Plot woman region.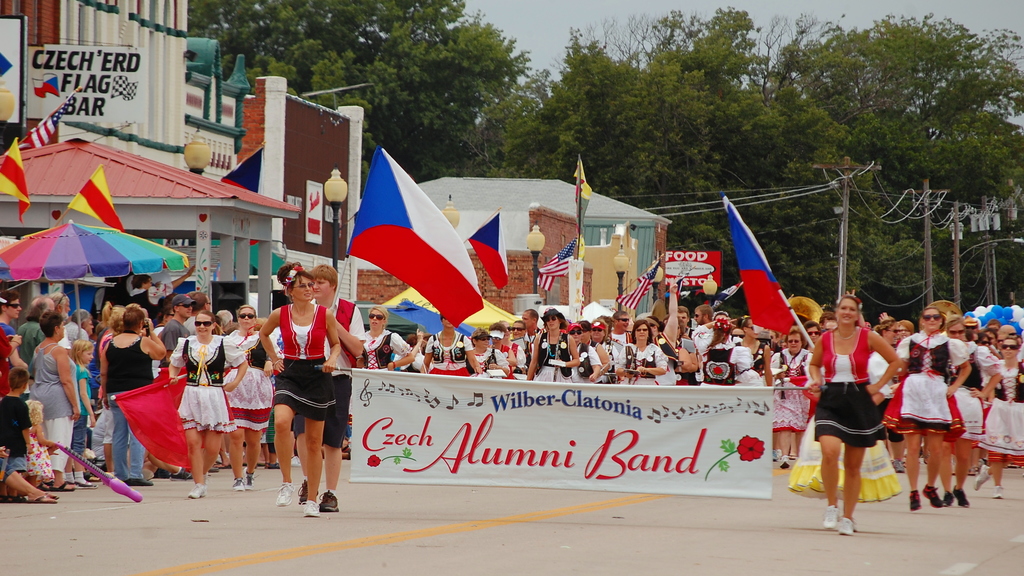
Plotted at (624,326,667,389).
